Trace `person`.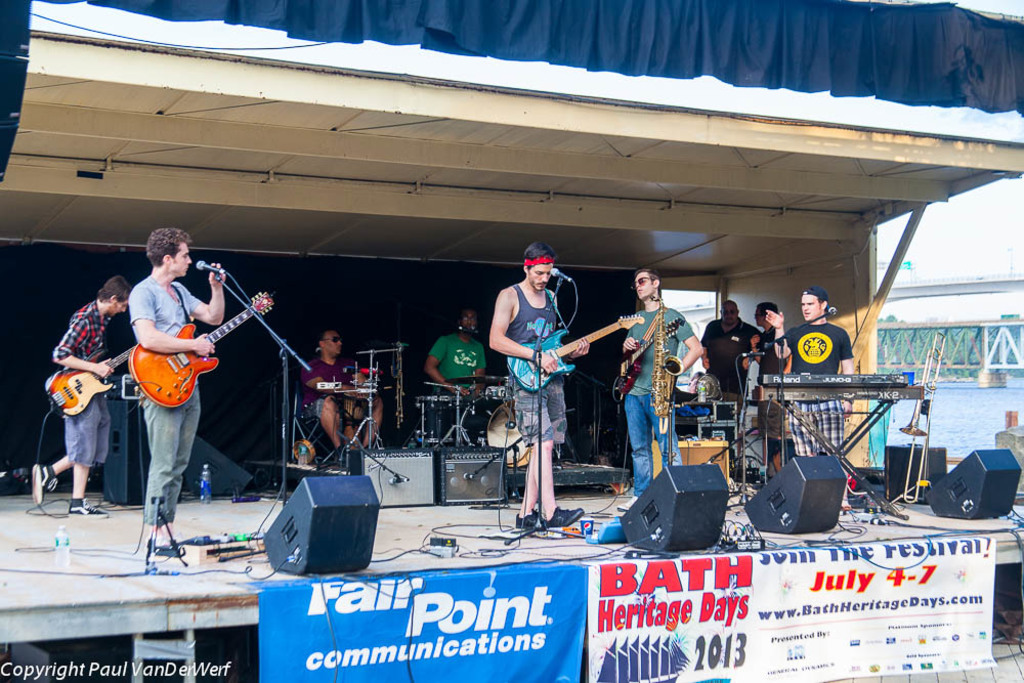
Traced to box=[741, 300, 798, 477].
